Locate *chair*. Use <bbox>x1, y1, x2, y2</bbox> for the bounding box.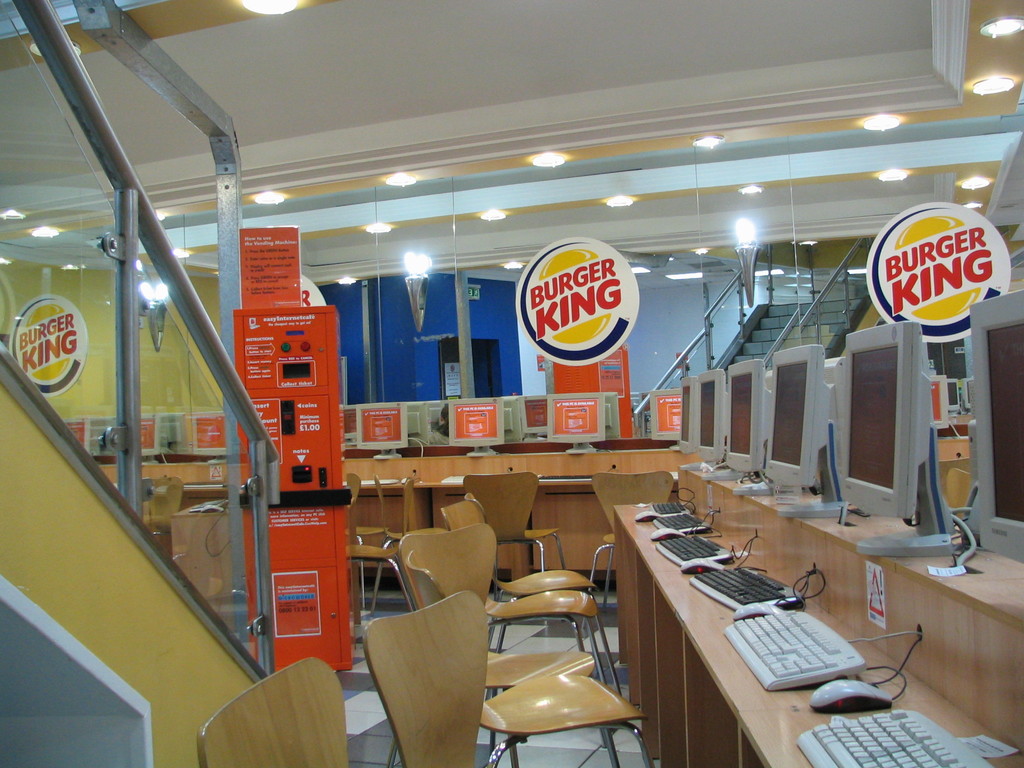
<bbox>345, 472, 391, 611</bbox>.
